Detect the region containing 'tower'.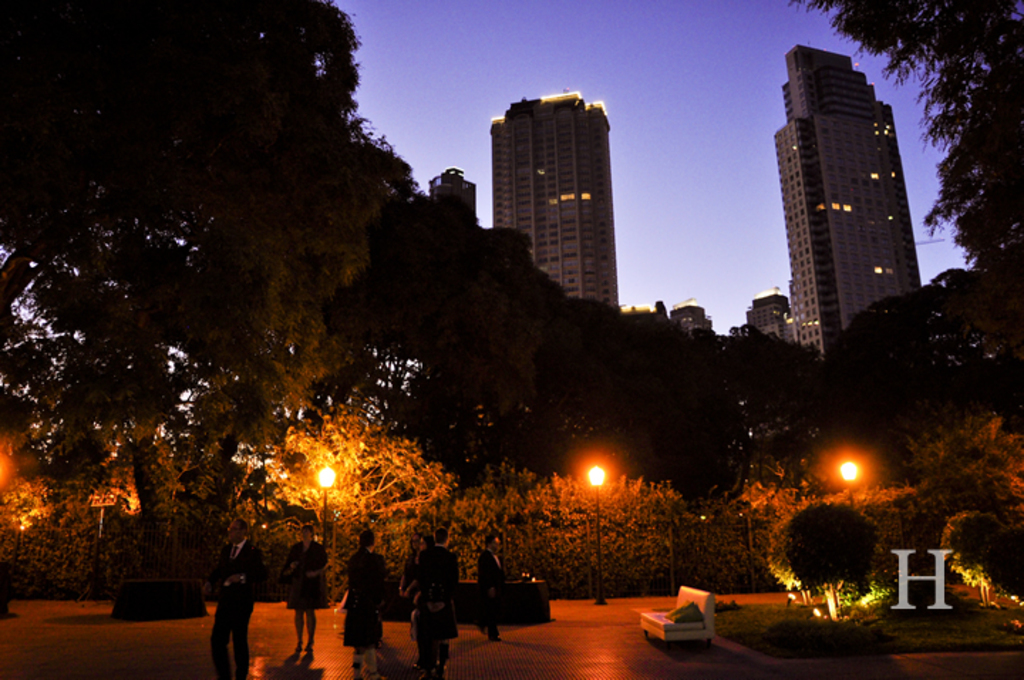
x1=485, y1=83, x2=620, y2=313.
